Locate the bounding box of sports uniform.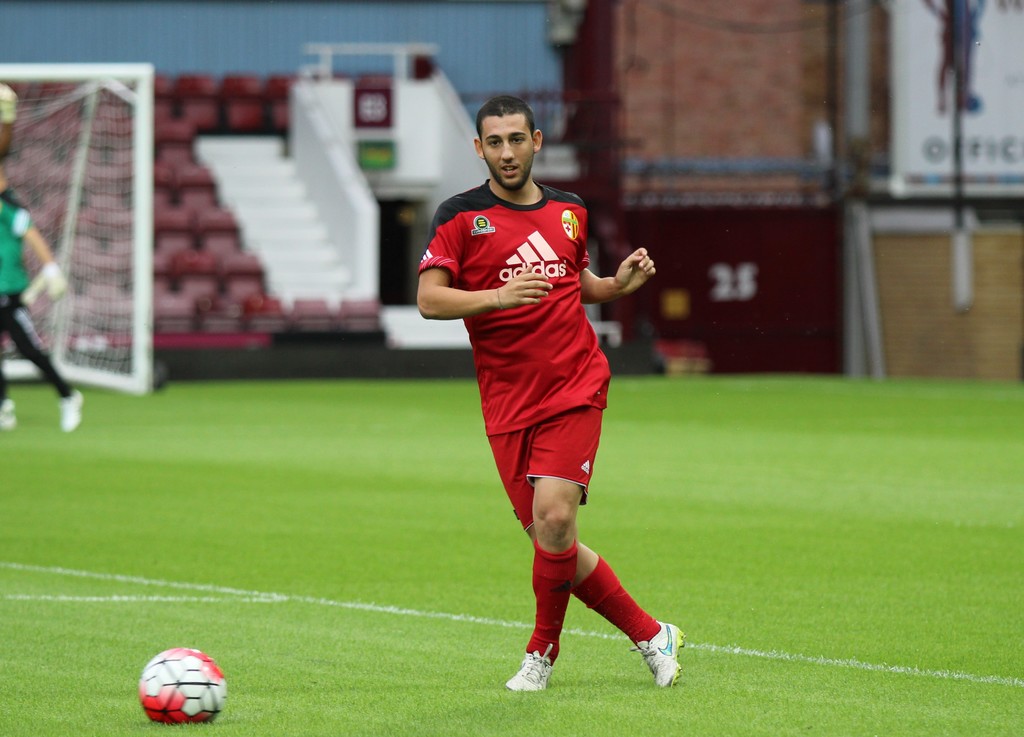
Bounding box: bbox=[423, 170, 699, 702].
